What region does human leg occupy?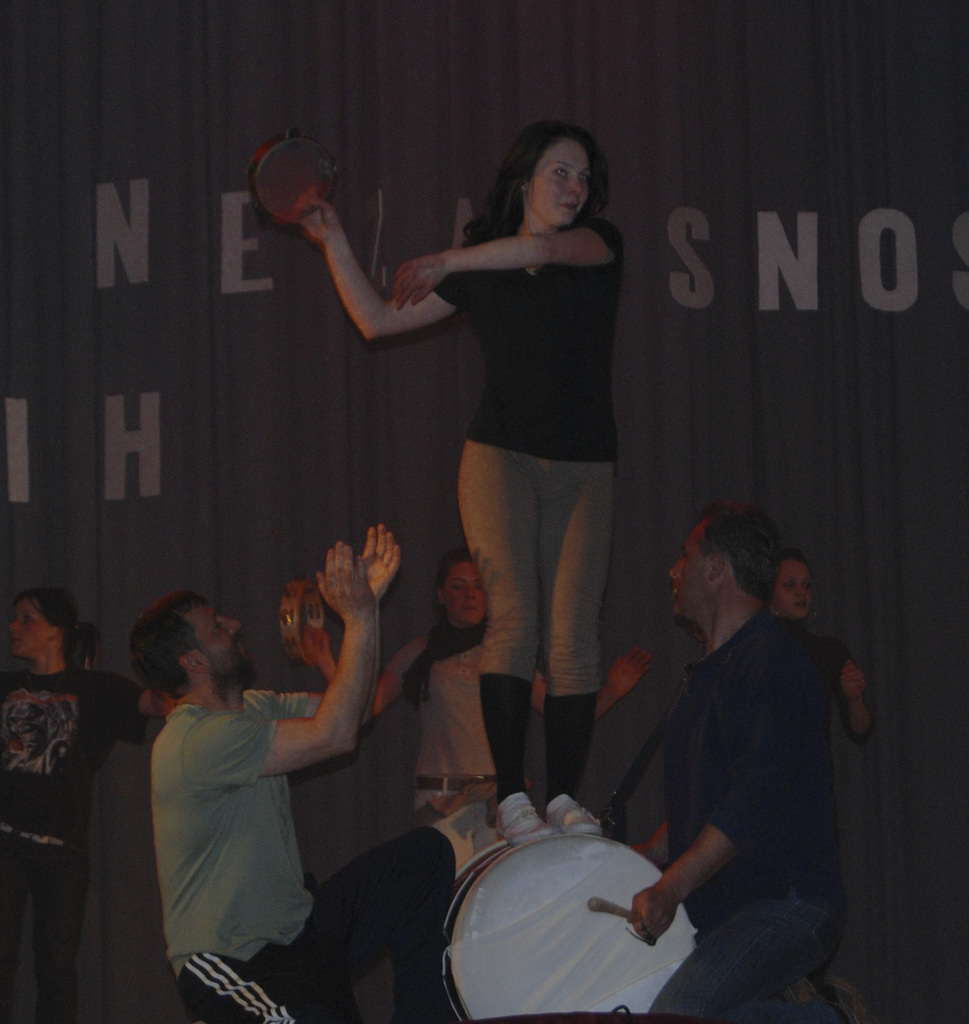
539 458 621 836.
